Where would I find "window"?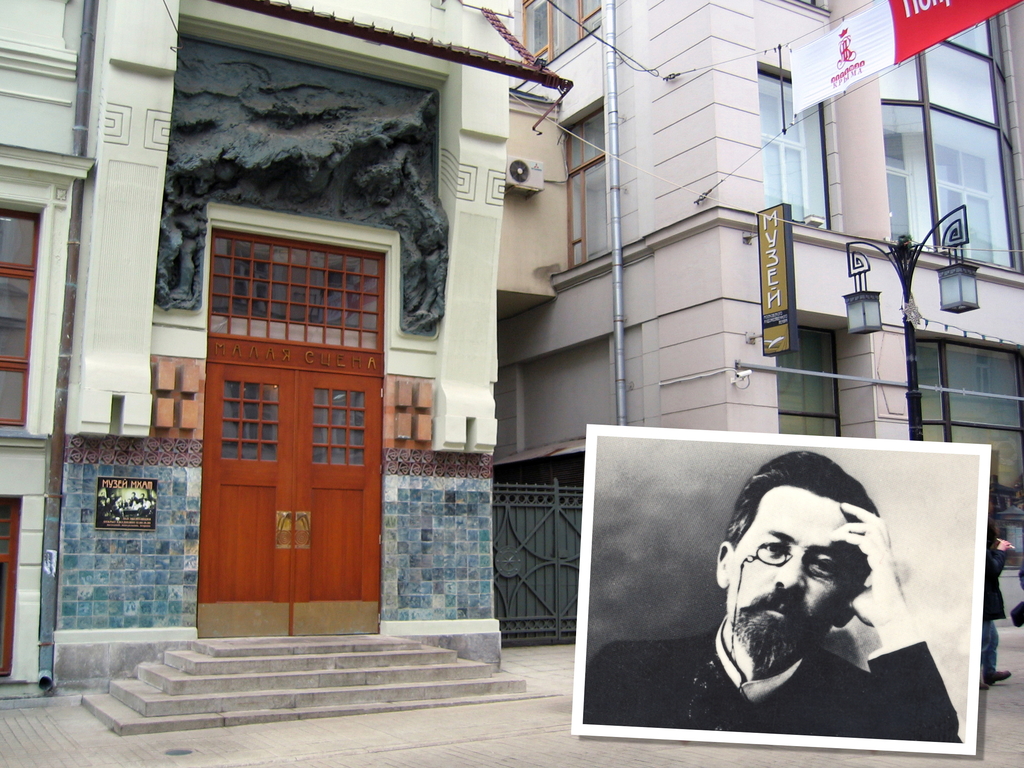
At region(874, 16, 1020, 266).
